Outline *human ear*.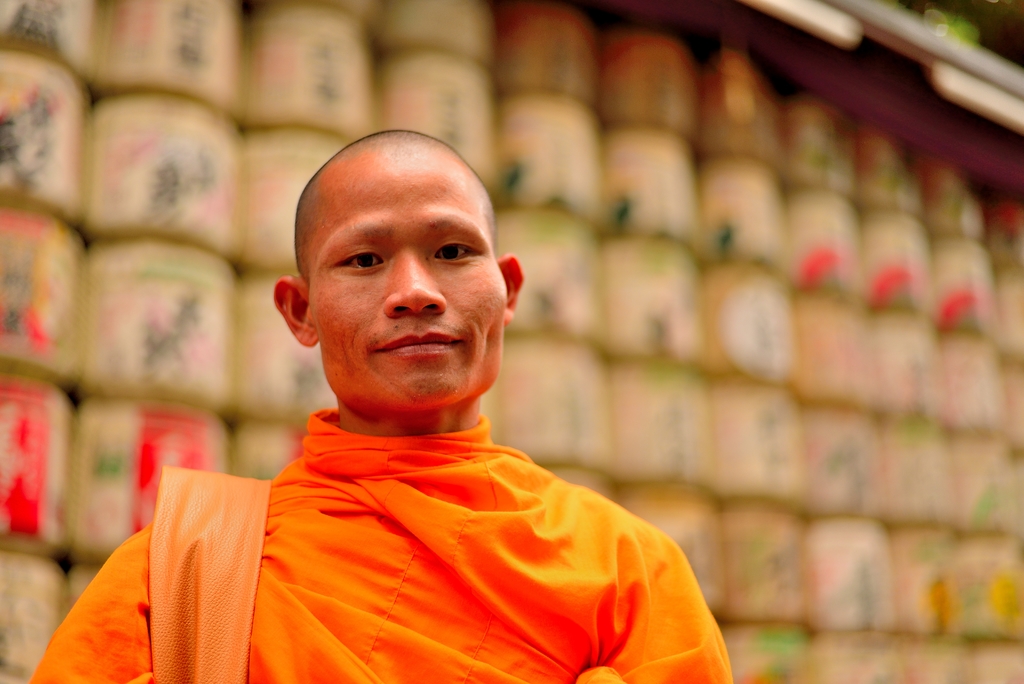
Outline: x1=275, y1=277, x2=317, y2=352.
